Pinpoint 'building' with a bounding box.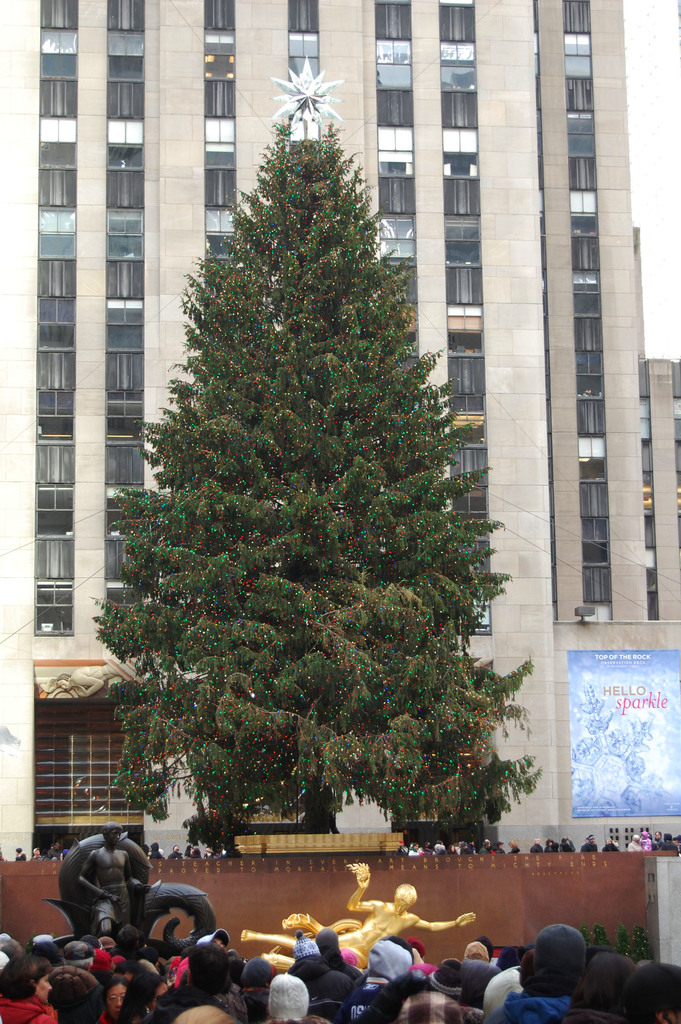
box=[0, 0, 680, 852].
